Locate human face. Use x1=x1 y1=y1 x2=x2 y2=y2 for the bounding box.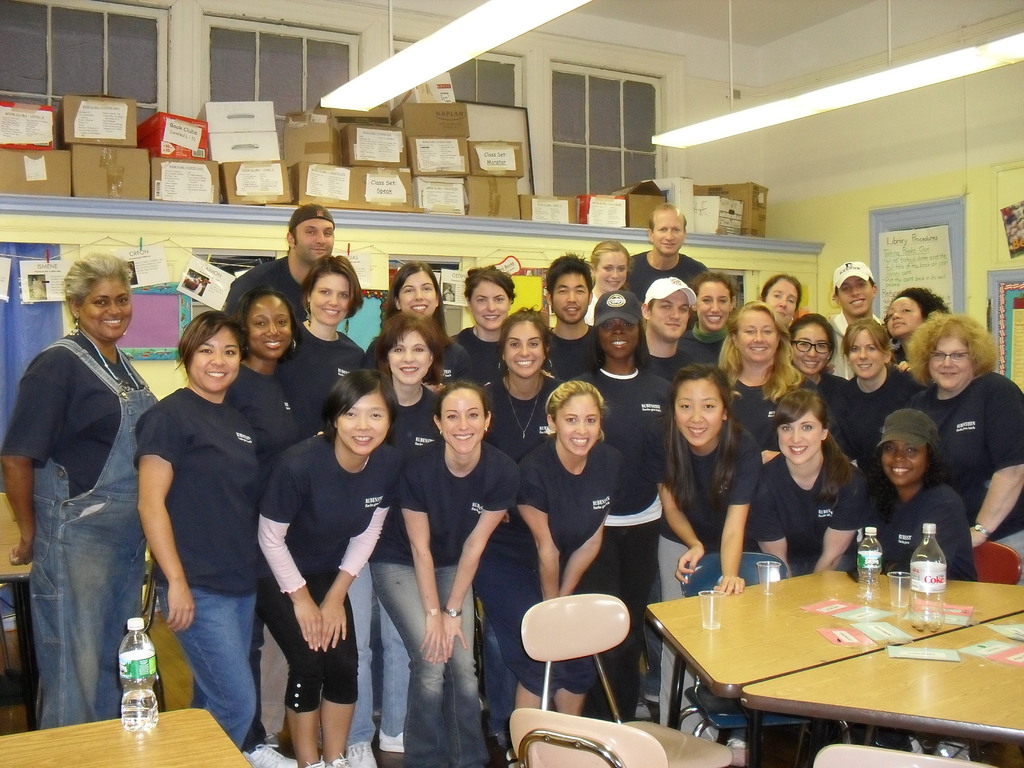
x1=648 y1=292 x2=692 y2=342.
